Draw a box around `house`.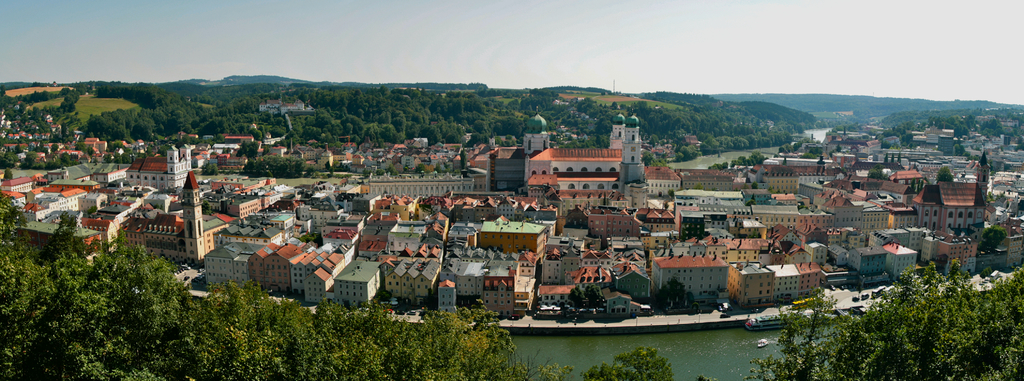
locate(771, 261, 800, 305).
